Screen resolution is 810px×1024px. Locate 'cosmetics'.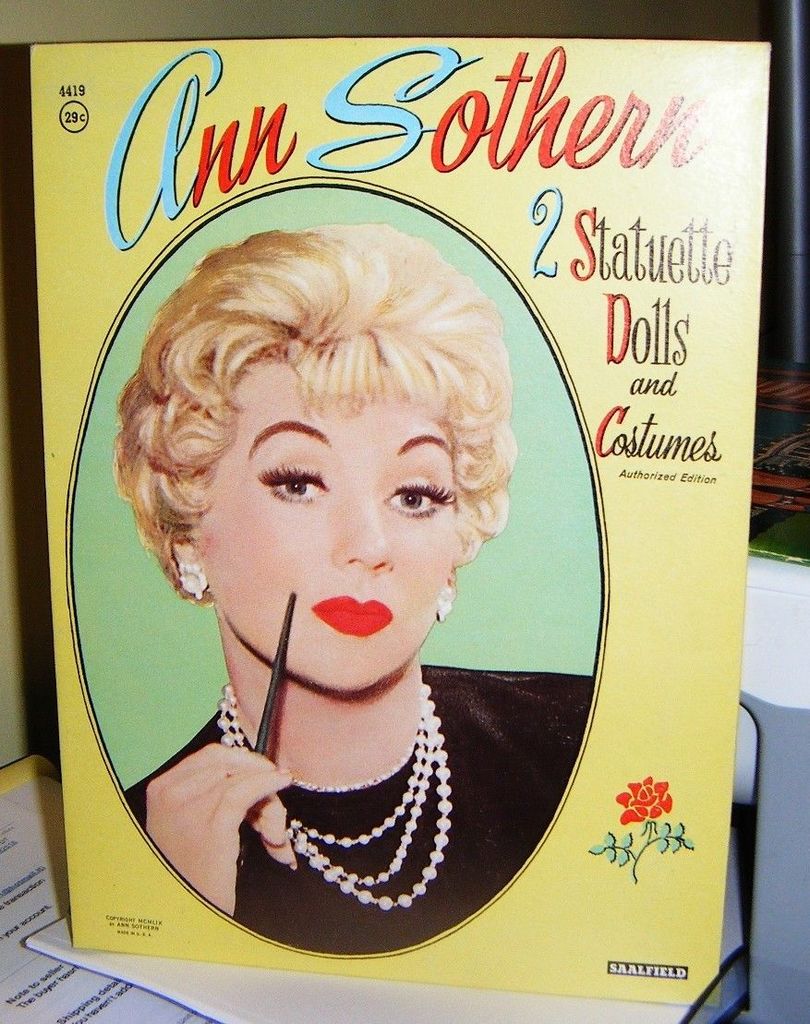
(x1=303, y1=595, x2=396, y2=641).
